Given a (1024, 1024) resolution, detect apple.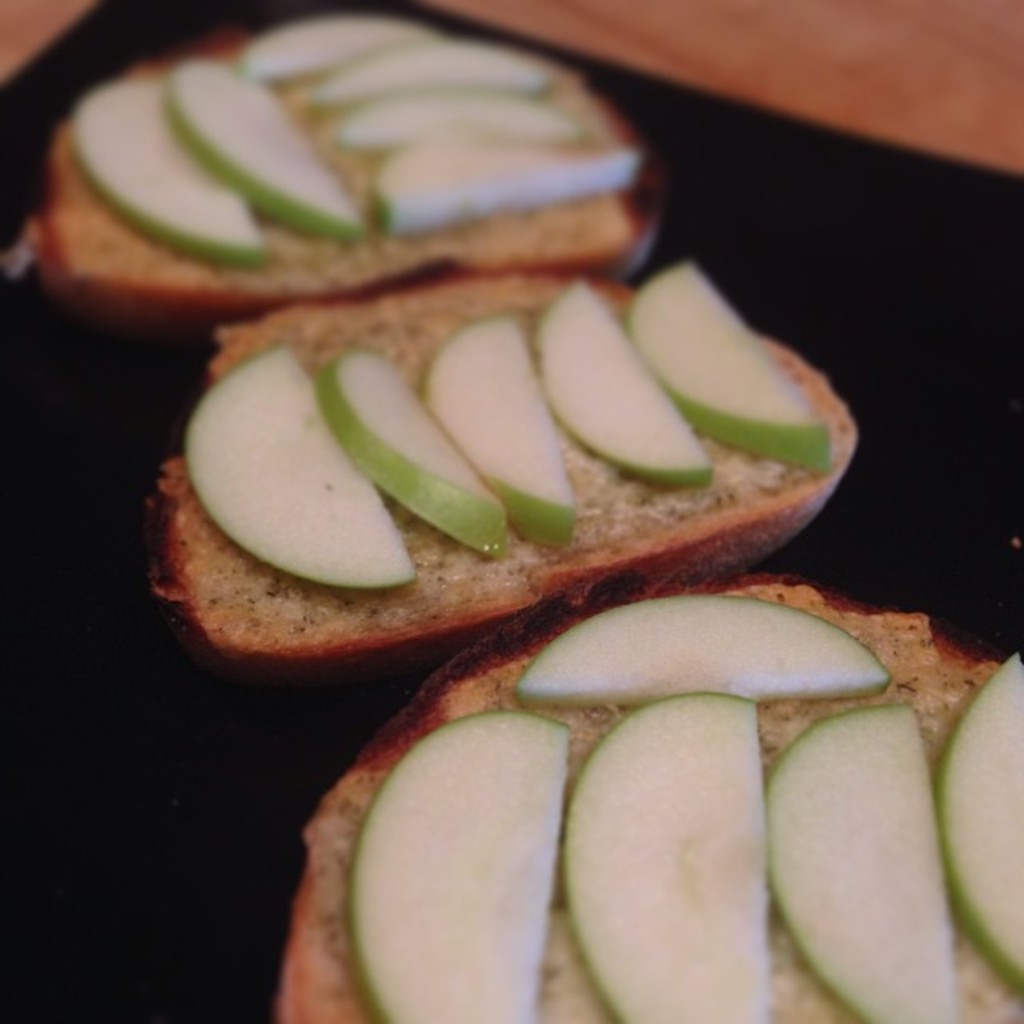
locate(418, 317, 574, 544).
